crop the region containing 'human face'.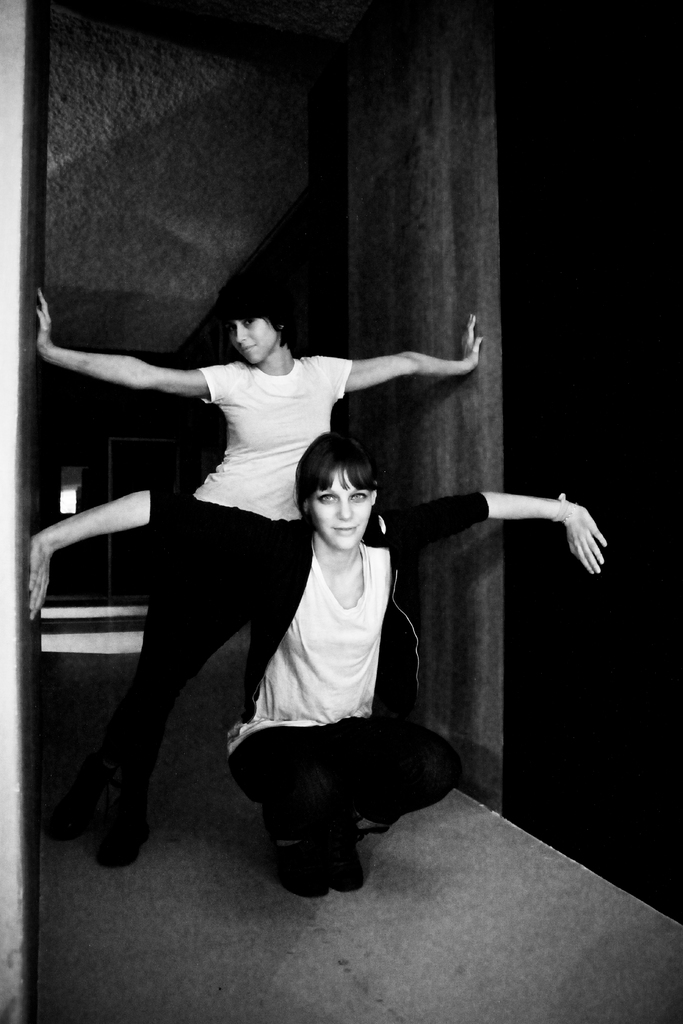
Crop region: select_region(236, 318, 276, 367).
